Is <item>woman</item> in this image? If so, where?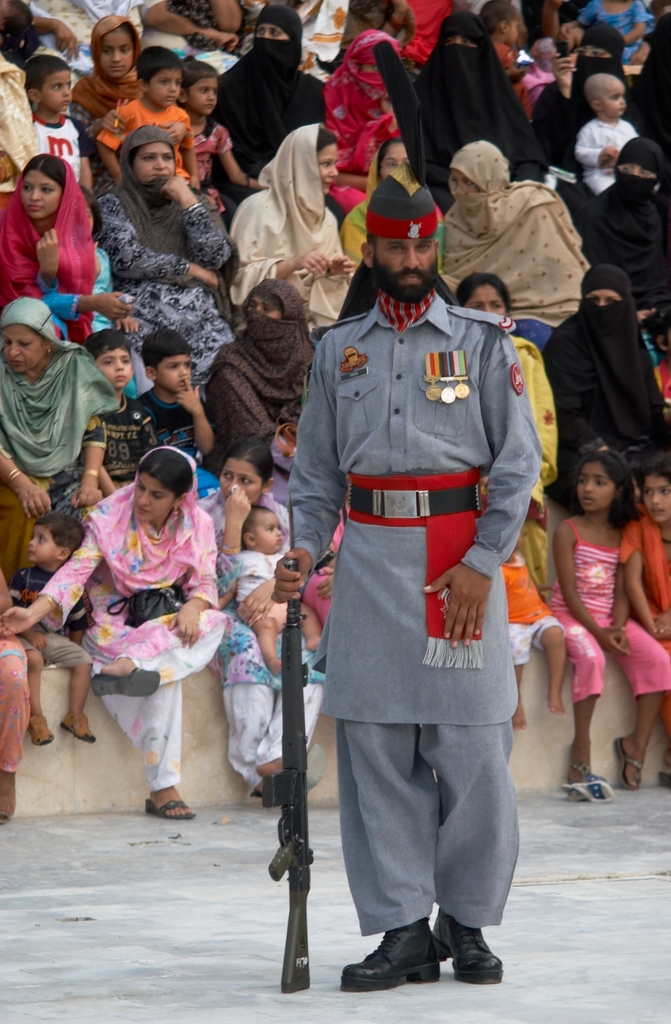
Yes, at <bbox>408, 10, 554, 194</bbox>.
